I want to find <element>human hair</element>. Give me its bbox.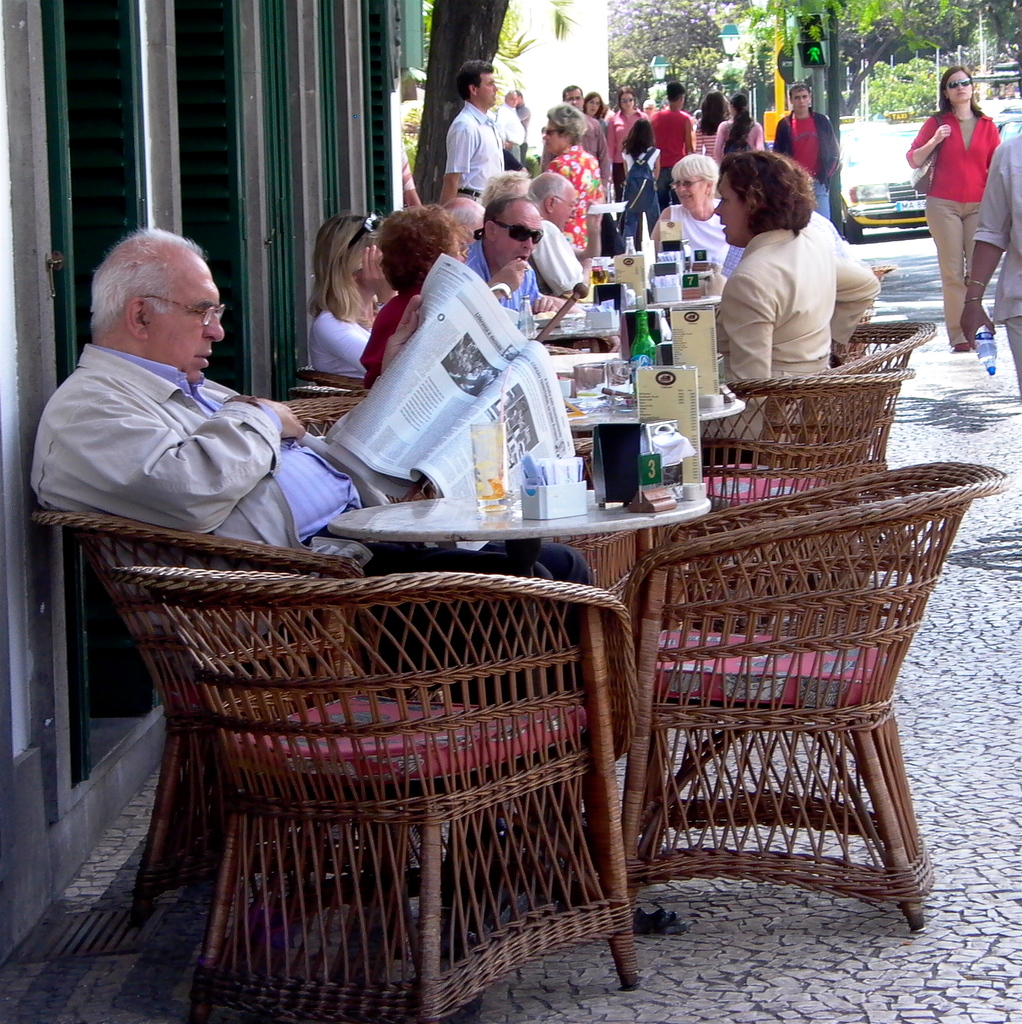
bbox(932, 65, 984, 117).
